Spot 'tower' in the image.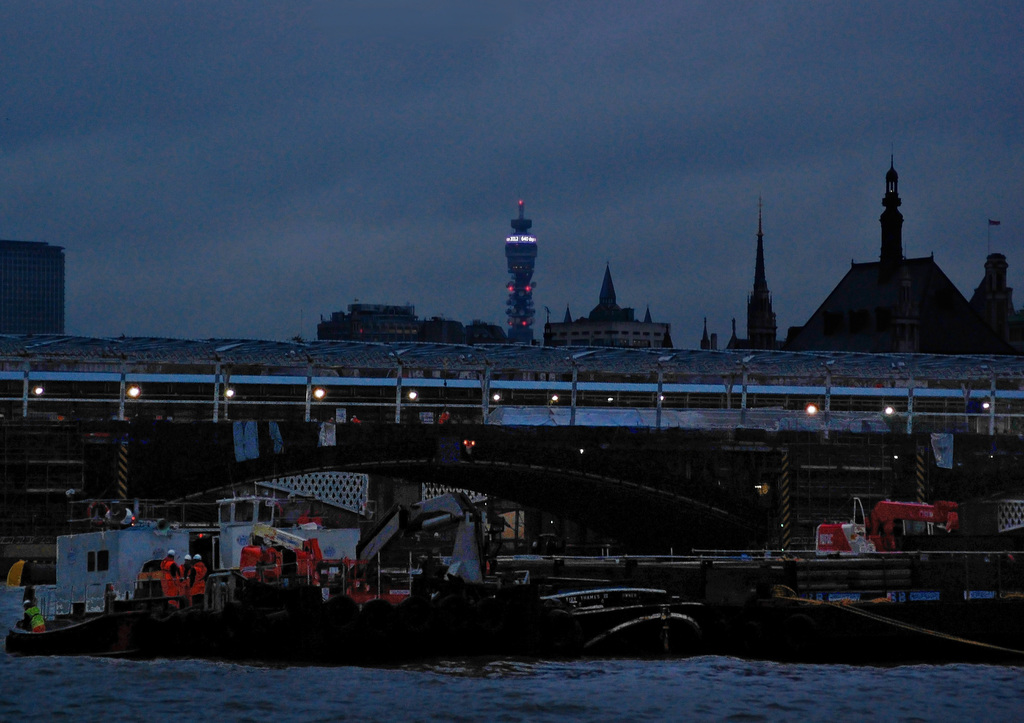
'tower' found at 742,193,776,349.
